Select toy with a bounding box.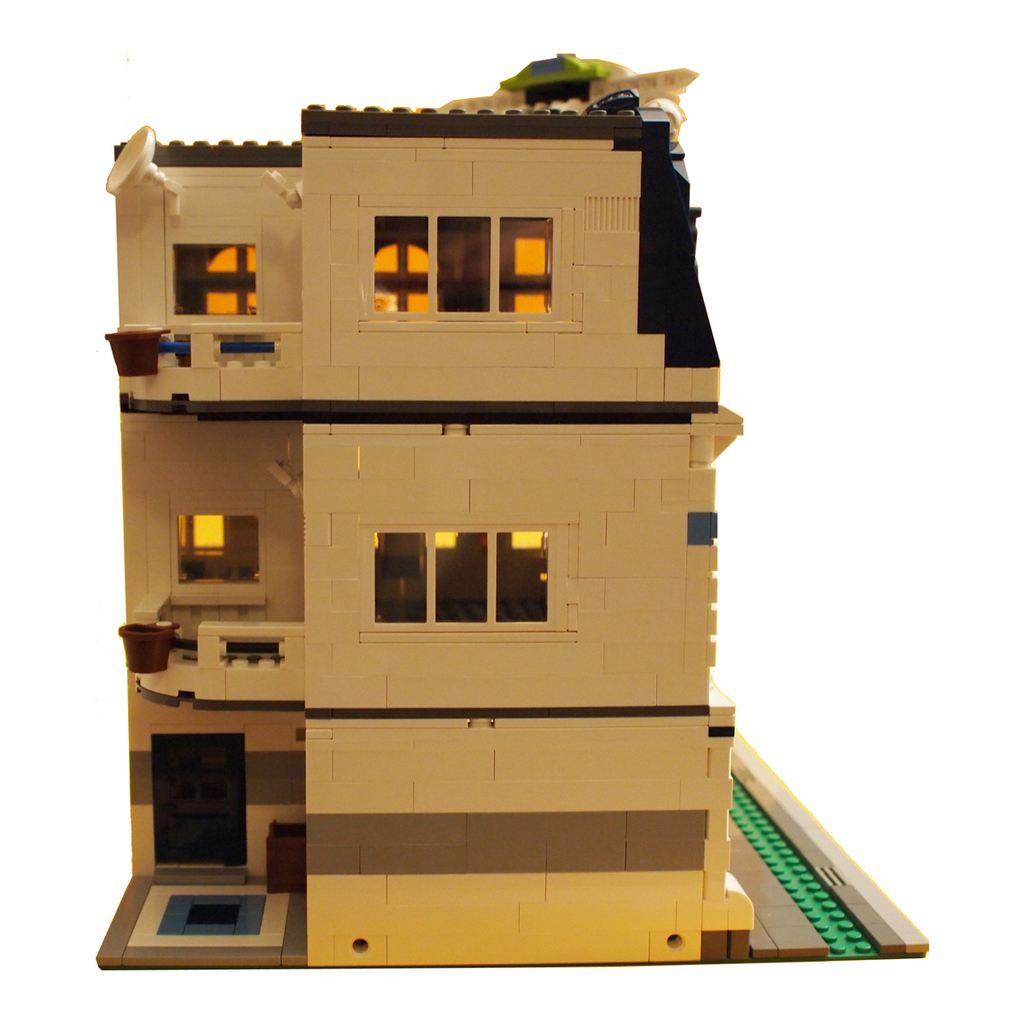
102, 57, 923, 969.
